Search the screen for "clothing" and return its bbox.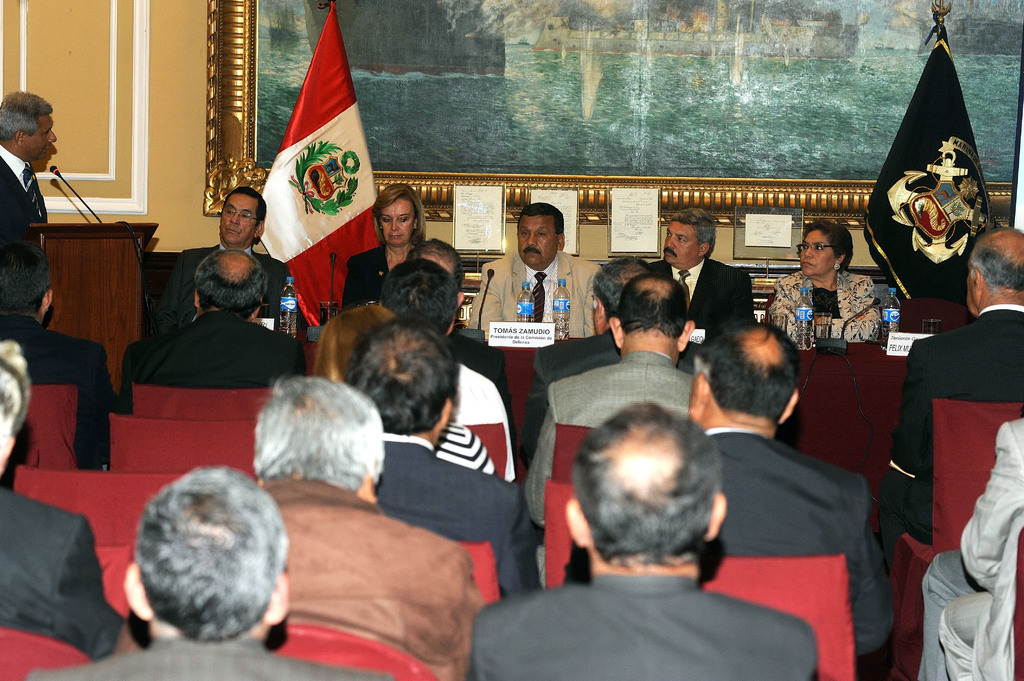
Found: BBox(0, 156, 47, 324).
